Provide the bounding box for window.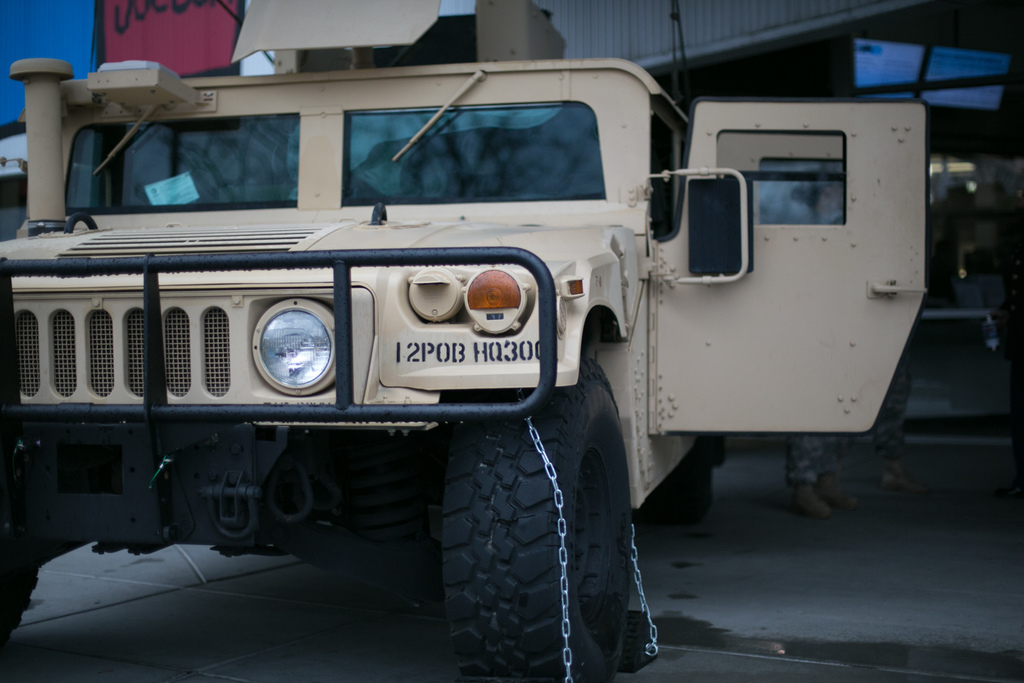
rect(720, 130, 849, 227).
